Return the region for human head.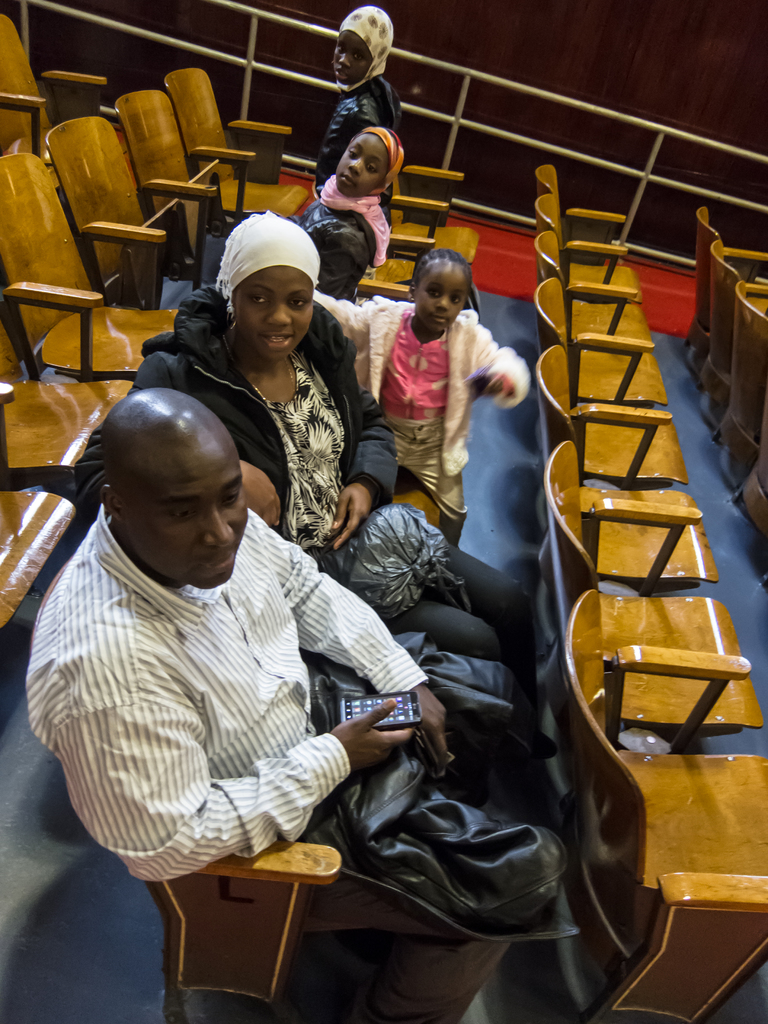
rect(327, 6, 394, 93).
